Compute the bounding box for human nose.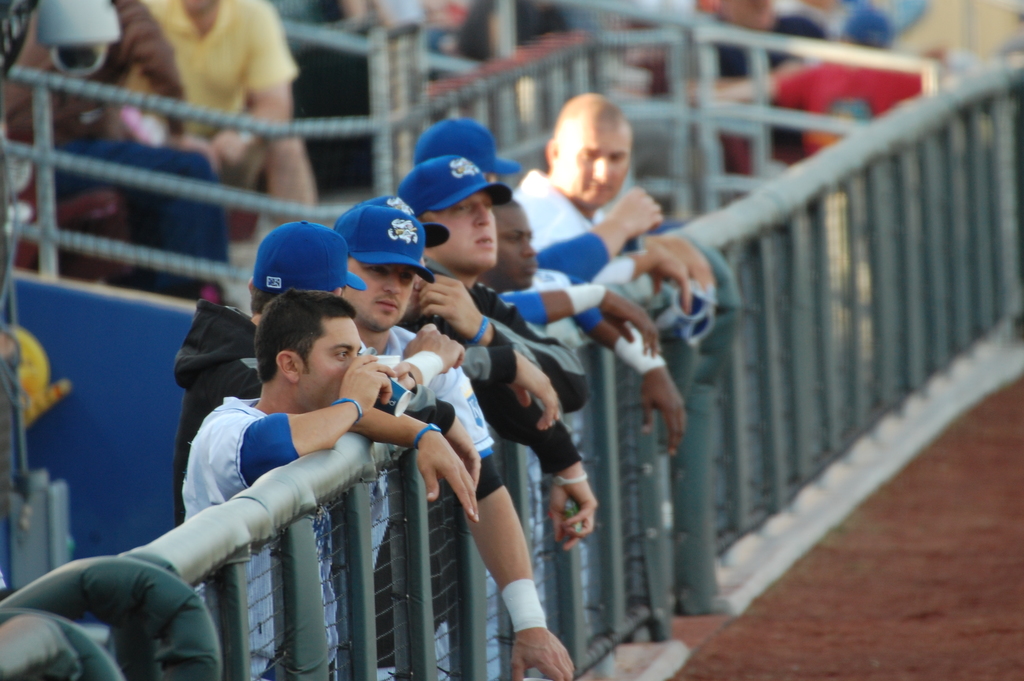
[591,158,611,183].
